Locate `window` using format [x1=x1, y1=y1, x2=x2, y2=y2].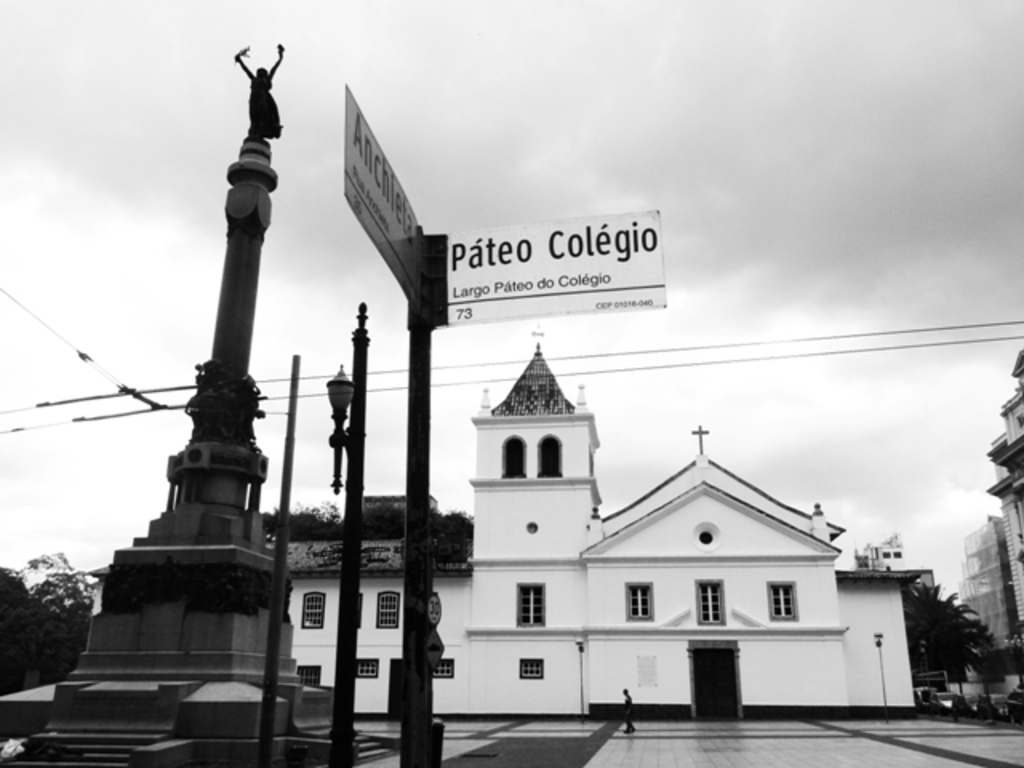
[x1=629, y1=586, x2=651, y2=619].
